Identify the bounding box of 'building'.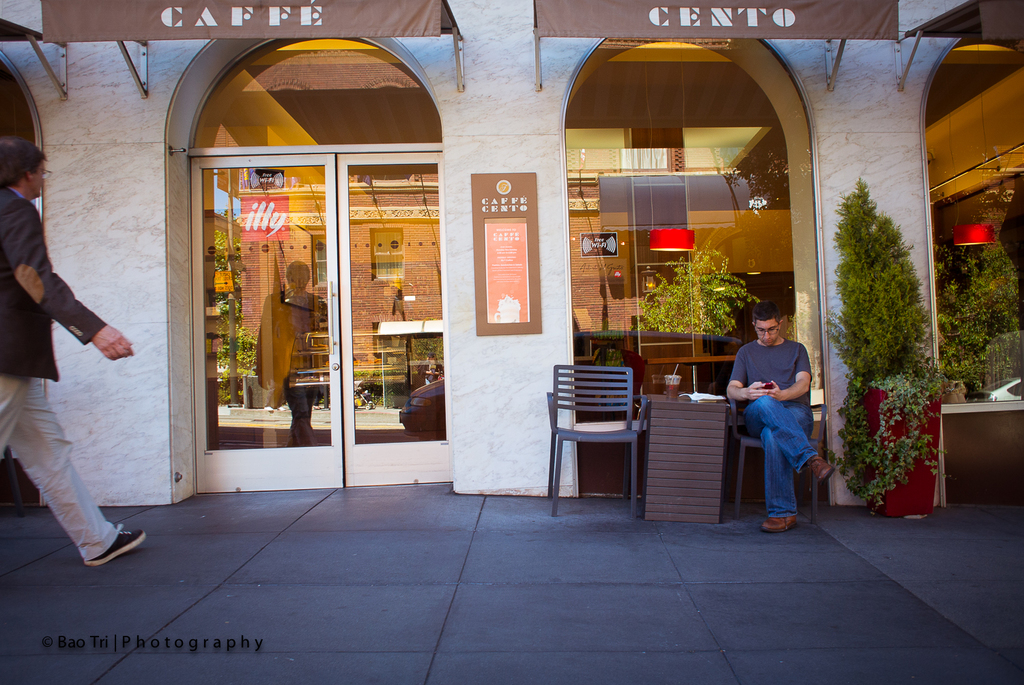
0 0 1023 500.
